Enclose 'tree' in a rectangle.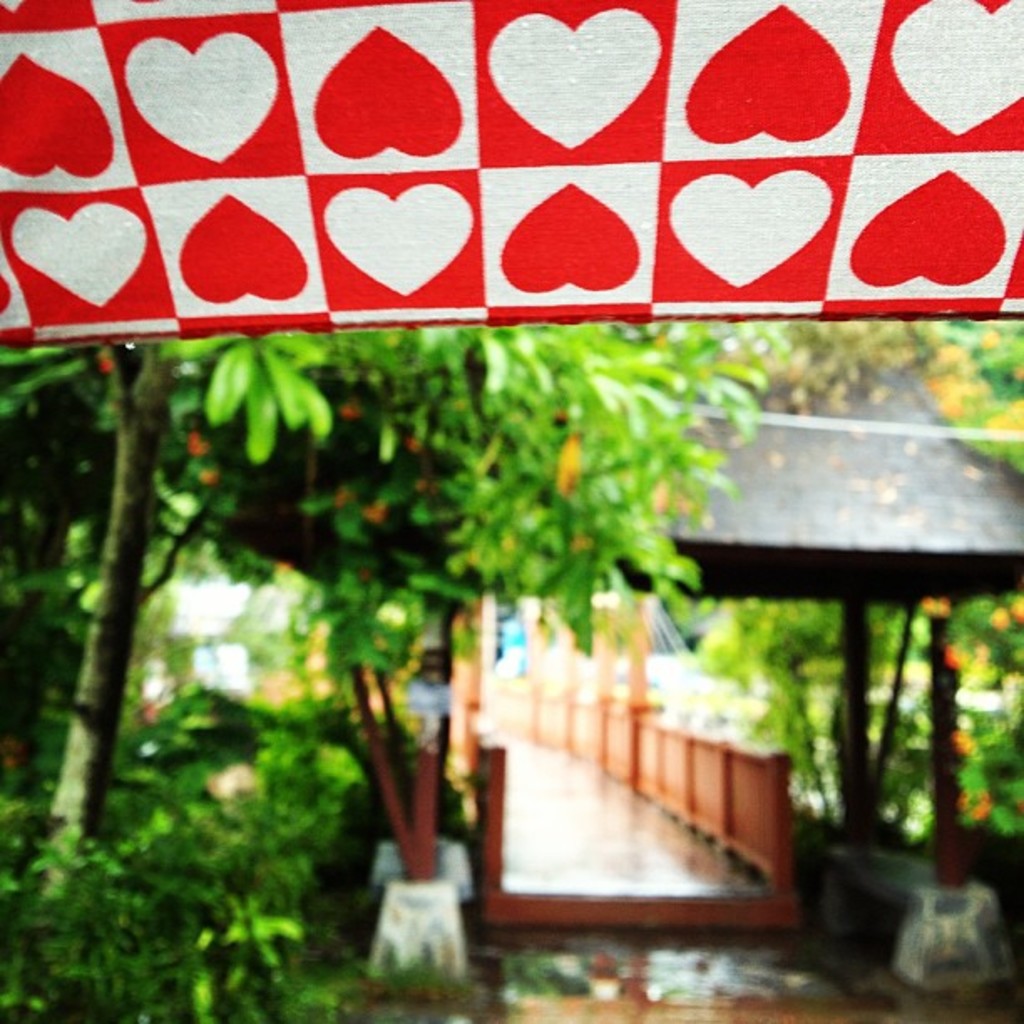
238,305,806,912.
